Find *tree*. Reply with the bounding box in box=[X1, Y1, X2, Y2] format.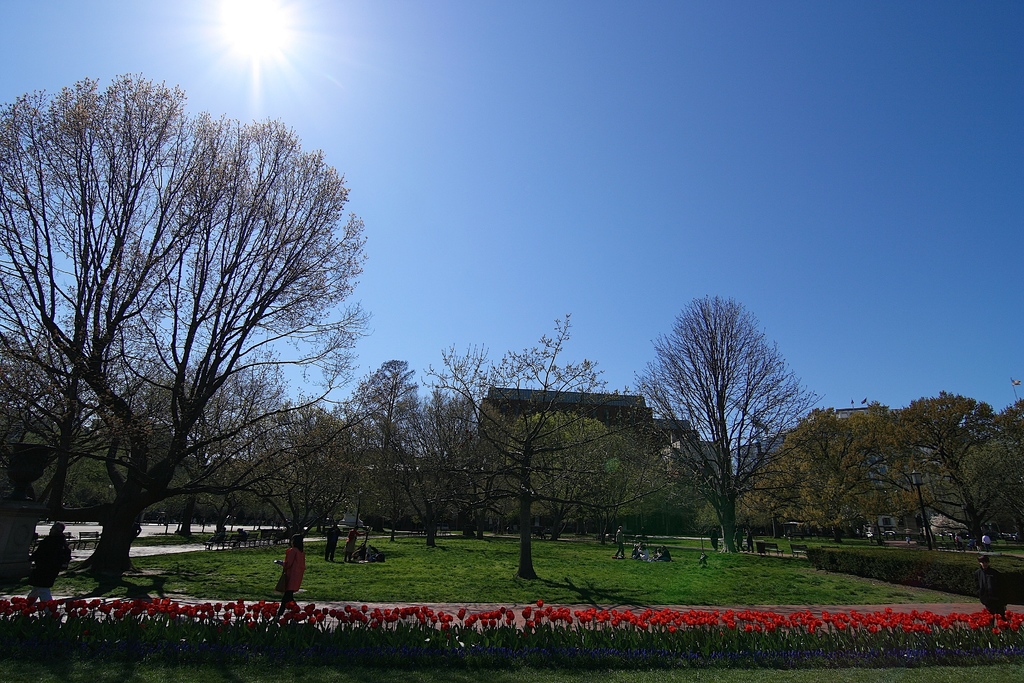
box=[970, 404, 1023, 481].
